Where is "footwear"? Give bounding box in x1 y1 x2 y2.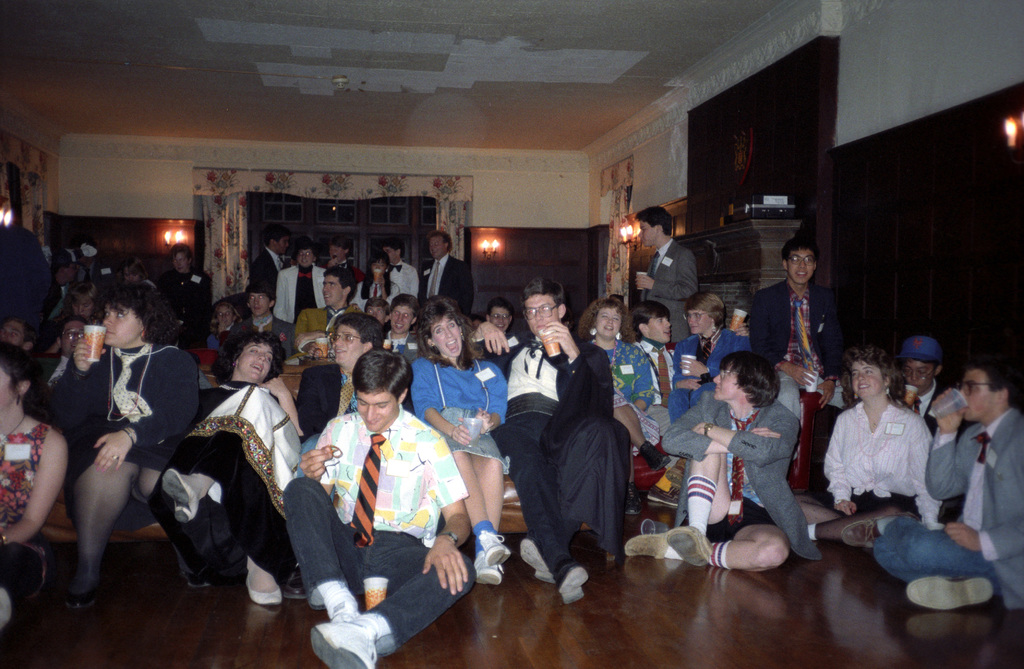
904 576 996 612.
